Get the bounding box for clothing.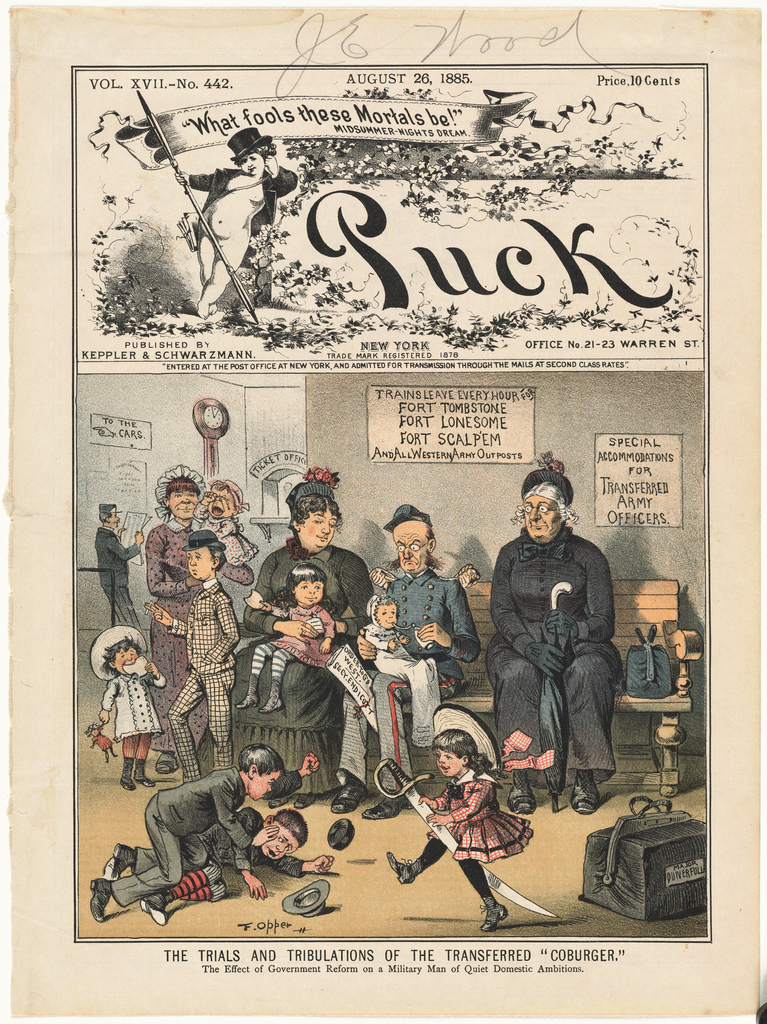
bbox(177, 573, 234, 788).
